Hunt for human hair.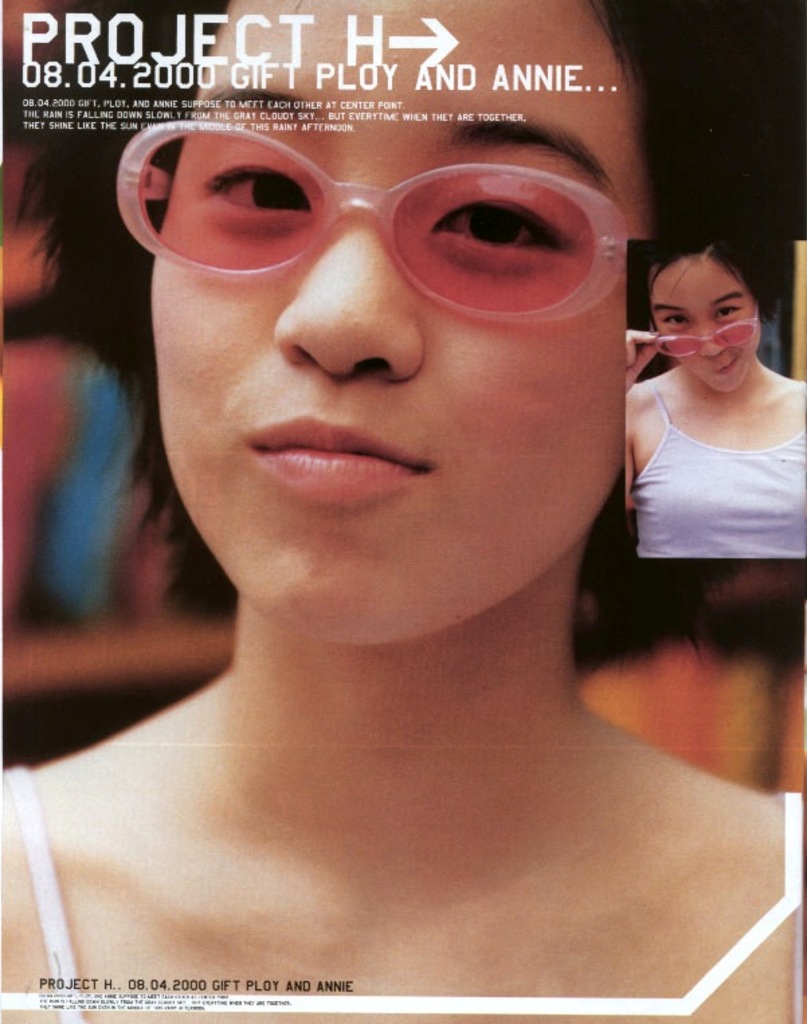
Hunted down at pyautogui.locateOnScreen(623, 195, 784, 362).
